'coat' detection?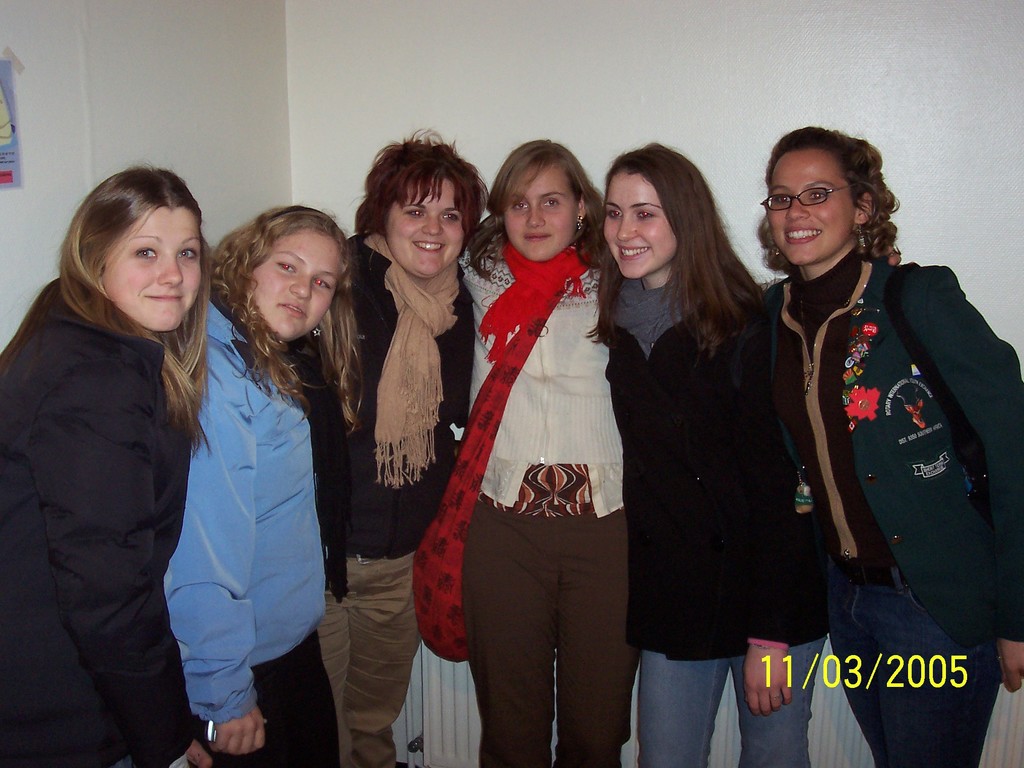
bbox(612, 209, 794, 655)
